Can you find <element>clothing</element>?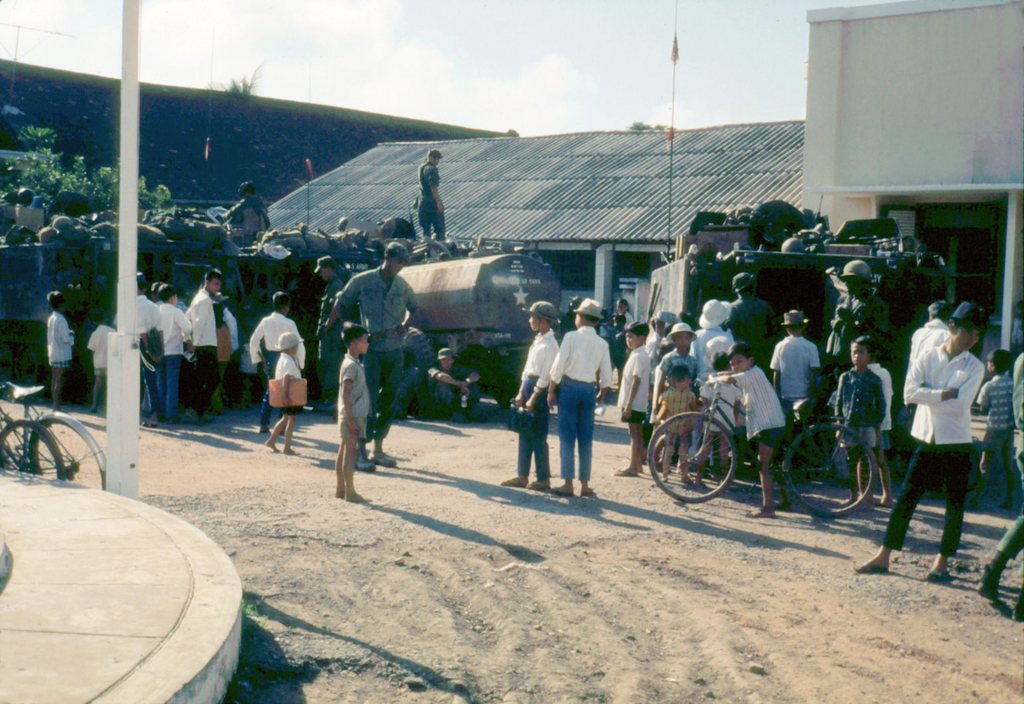
Yes, bounding box: locate(528, 301, 616, 489).
